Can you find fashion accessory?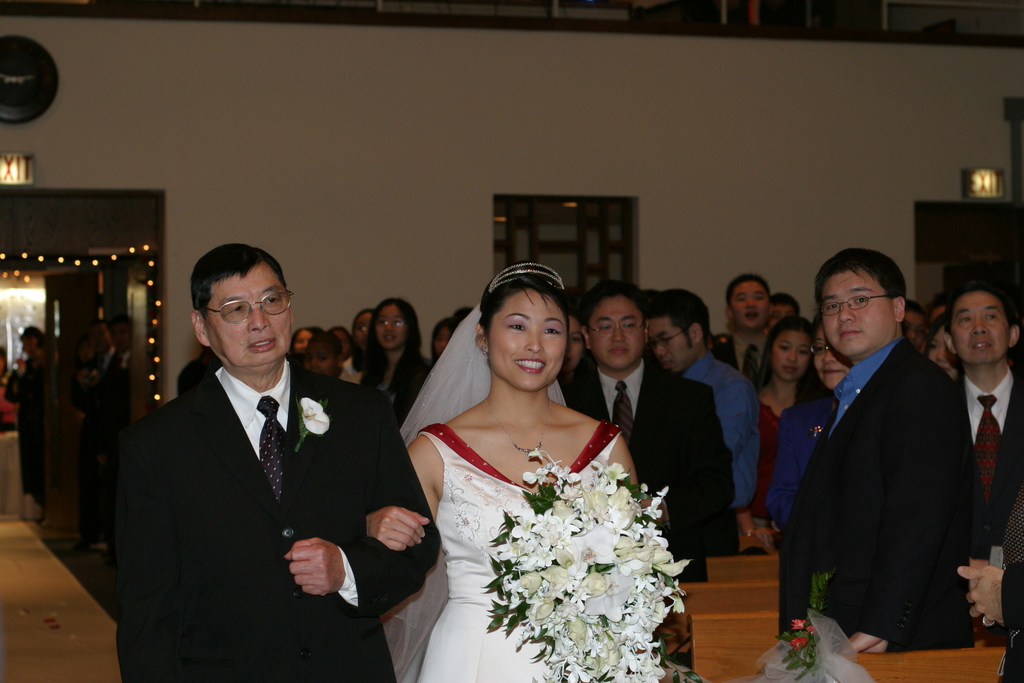
Yes, bounding box: locate(815, 290, 890, 319).
